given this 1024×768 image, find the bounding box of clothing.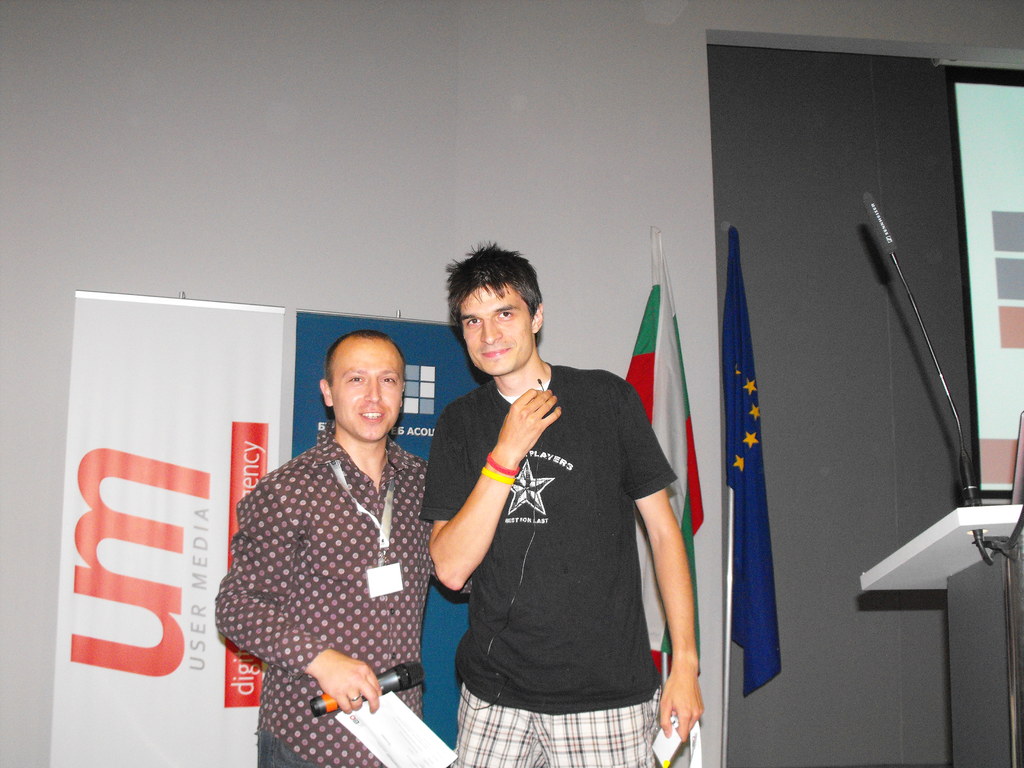
{"x1": 451, "y1": 305, "x2": 690, "y2": 764}.
